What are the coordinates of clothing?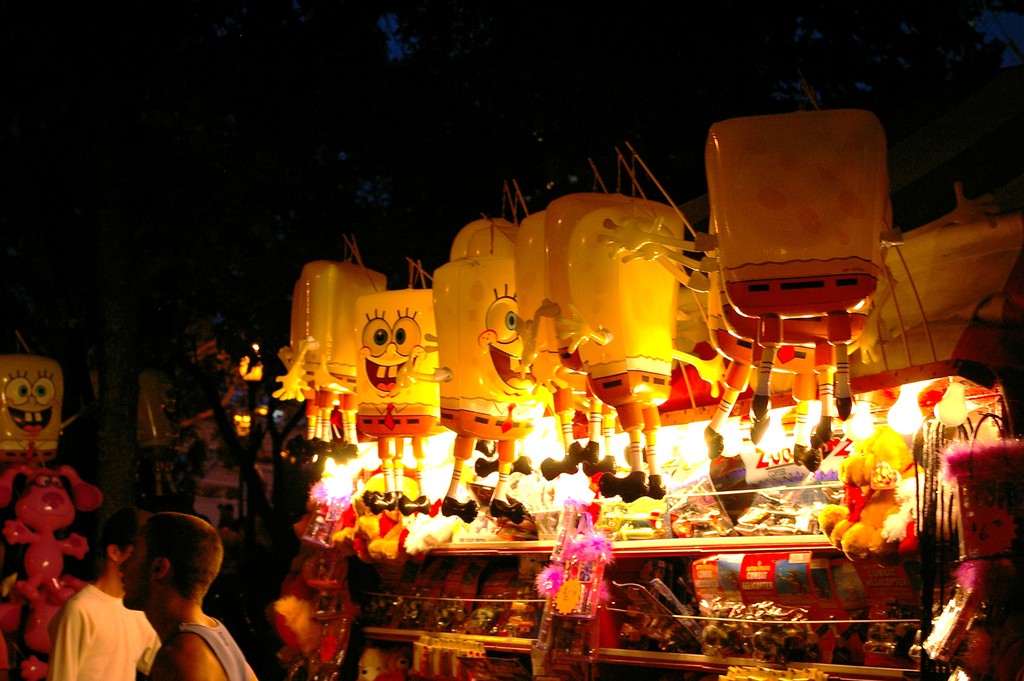
[left=36, top=578, right=141, bottom=675].
